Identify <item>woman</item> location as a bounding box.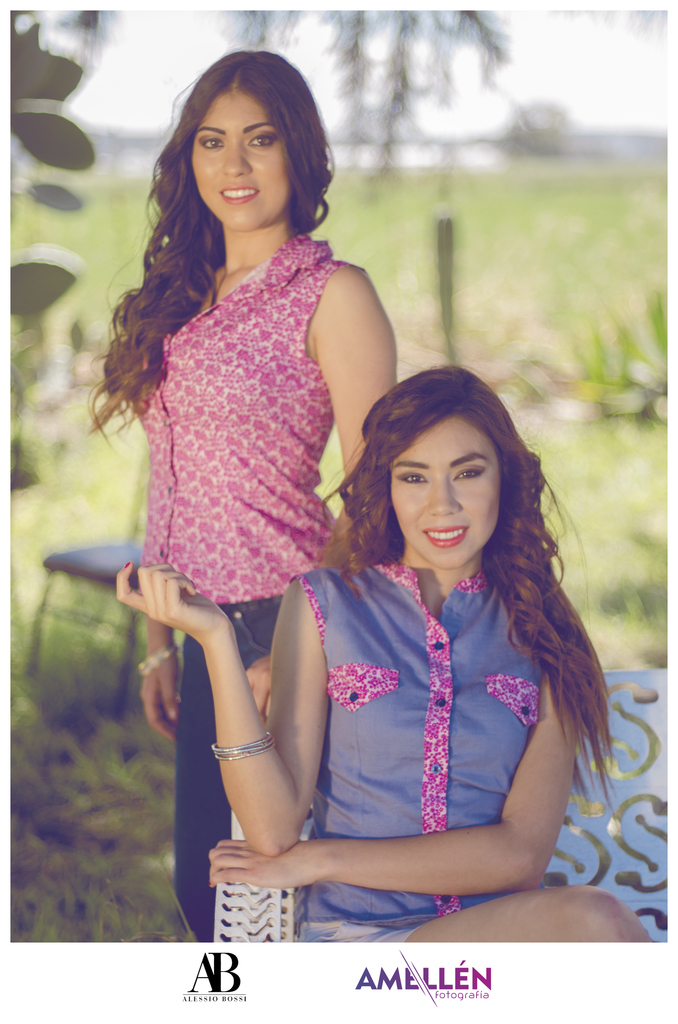
[112,367,653,944].
